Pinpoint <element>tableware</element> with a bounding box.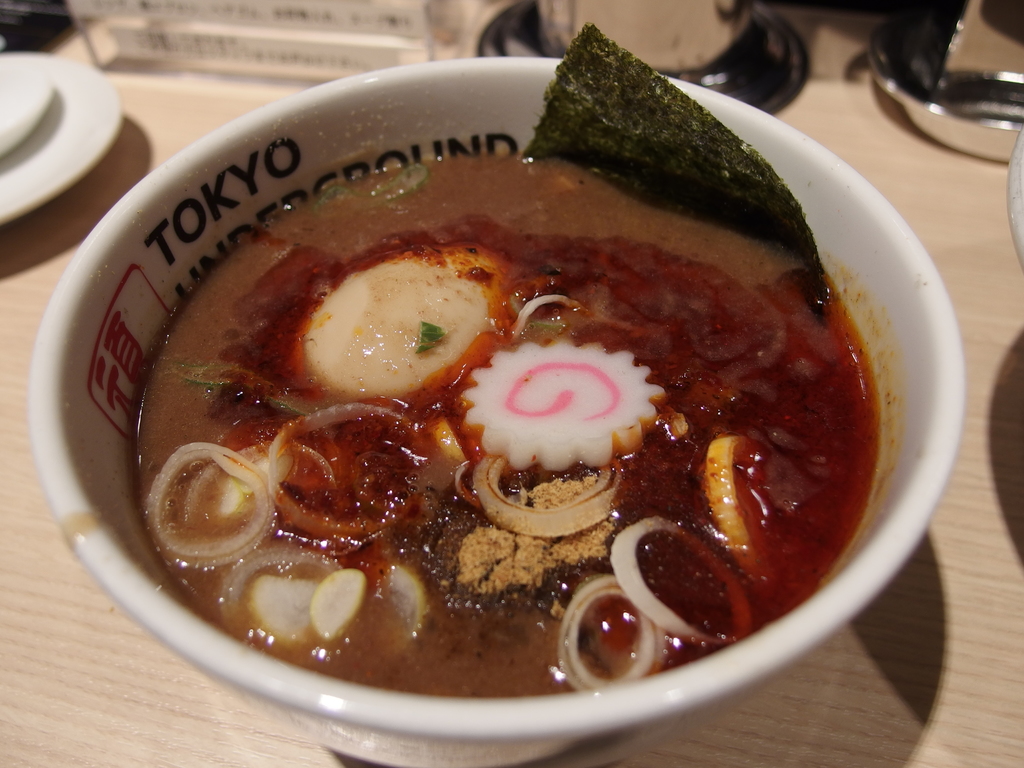
pyautogui.locateOnScreen(869, 0, 1023, 161).
